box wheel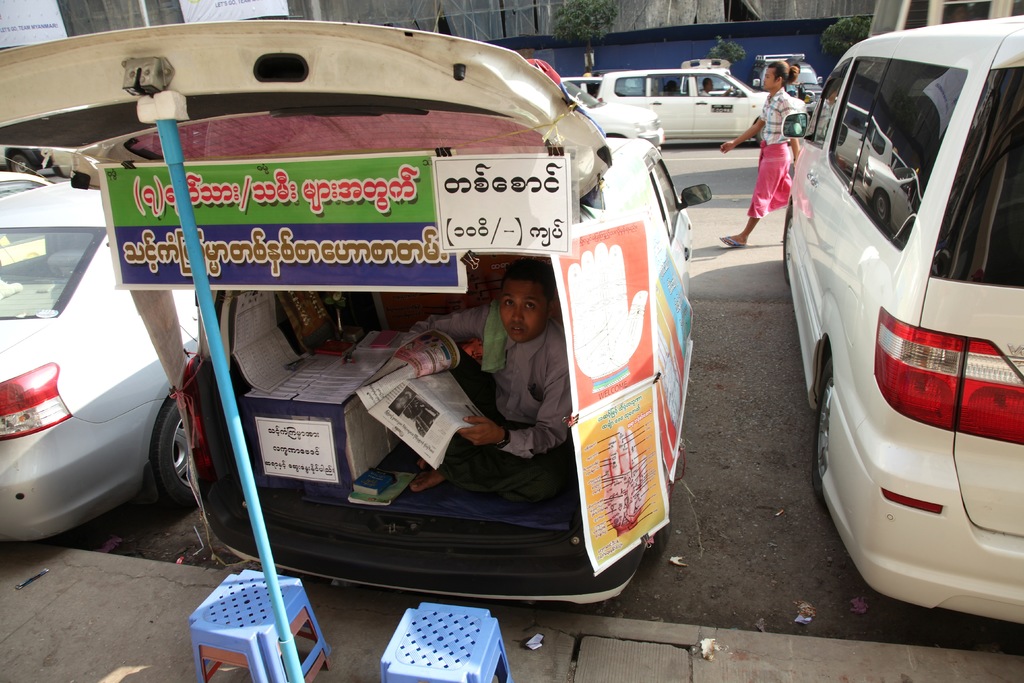
crop(813, 357, 834, 500)
